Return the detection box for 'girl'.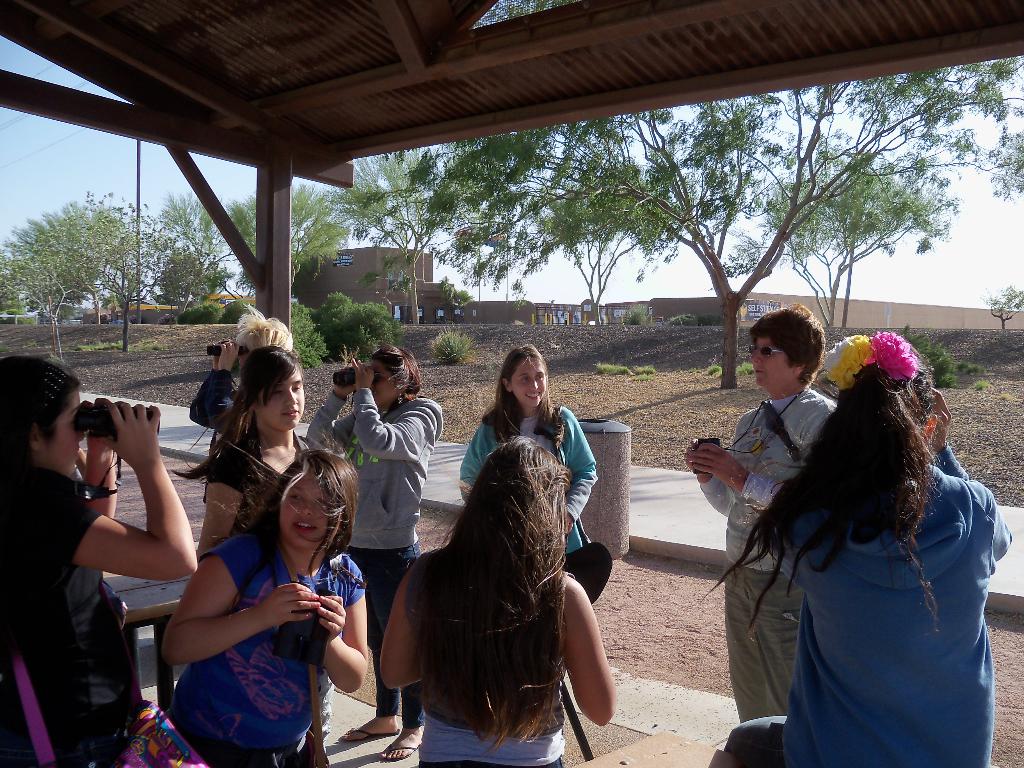
left=168, top=343, right=340, bottom=767.
